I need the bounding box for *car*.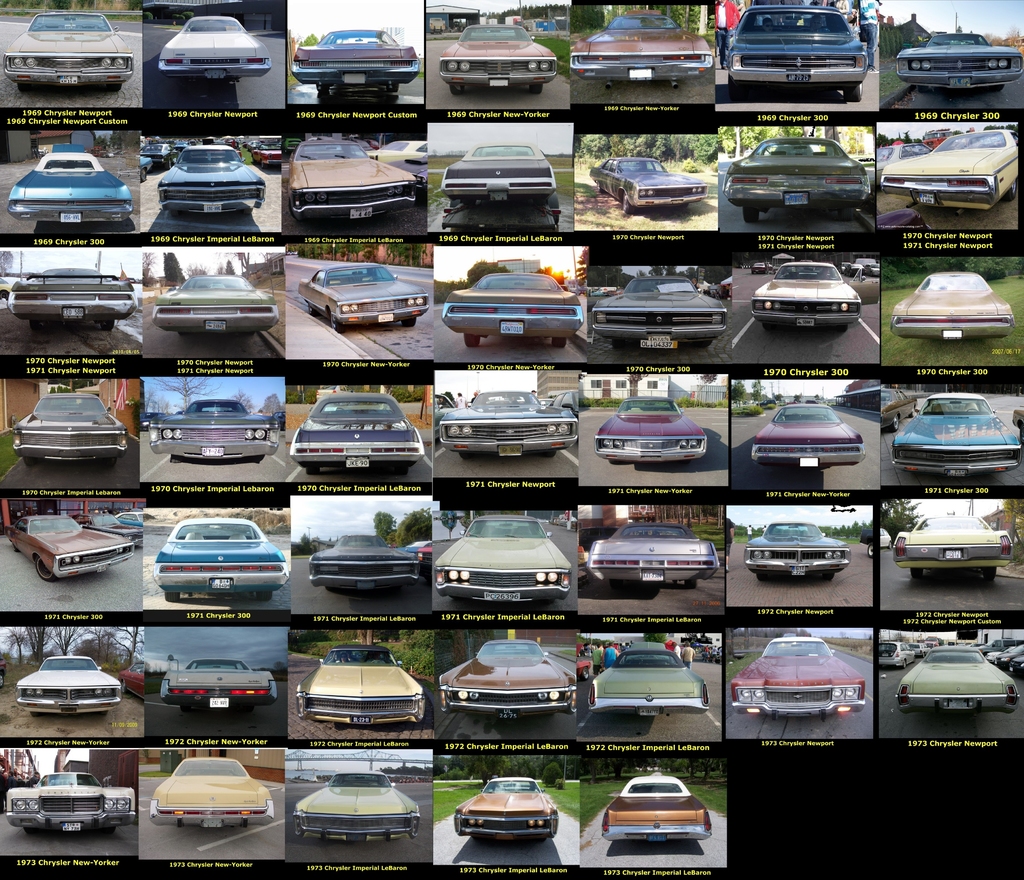
Here it is: box(13, 156, 127, 224).
